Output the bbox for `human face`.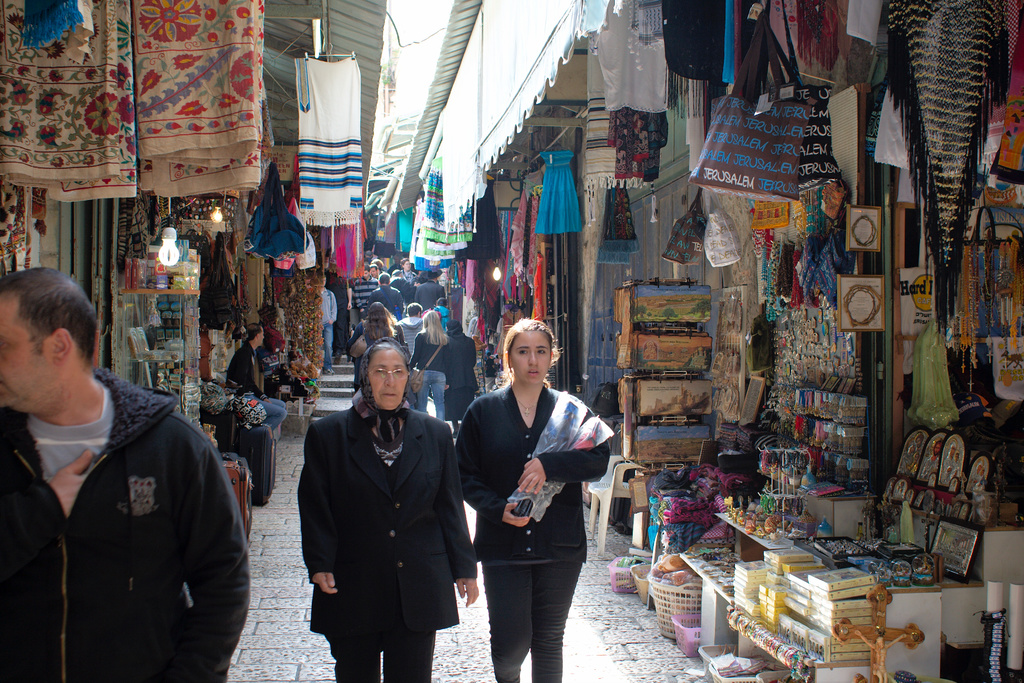
left=0, top=286, right=51, bottom=411.
